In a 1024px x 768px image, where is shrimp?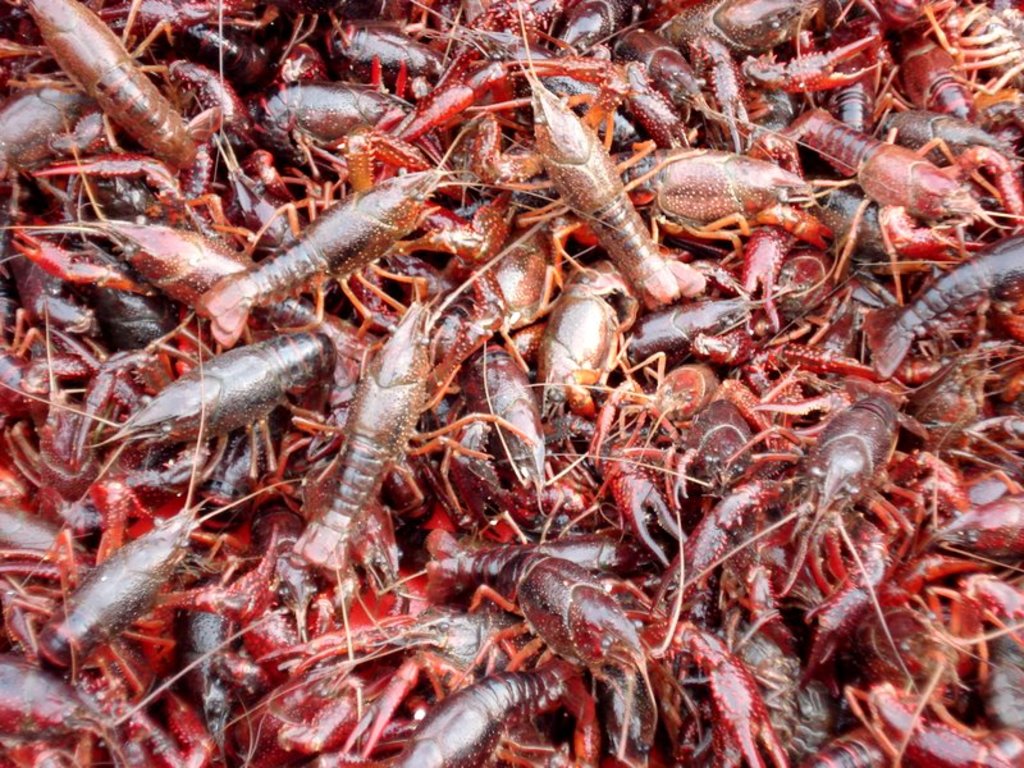
l=198, t=110, r=512, b=351.
